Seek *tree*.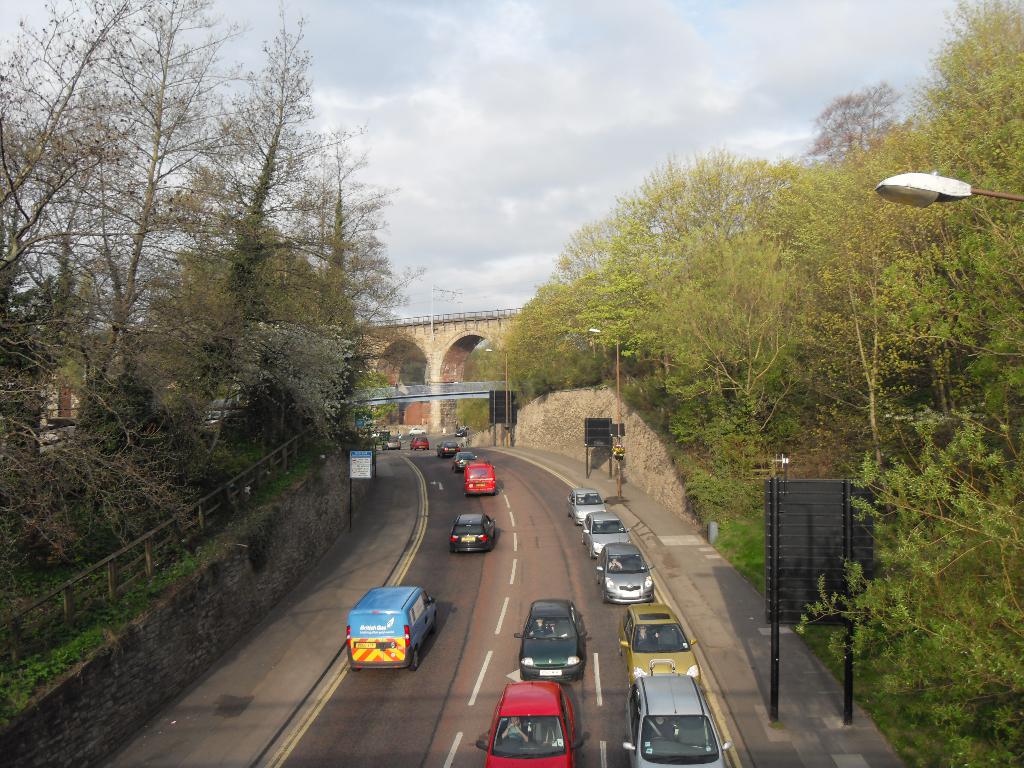
{"x1": 787, "y1": 385, "x2": 1023, "y2": 767}.
